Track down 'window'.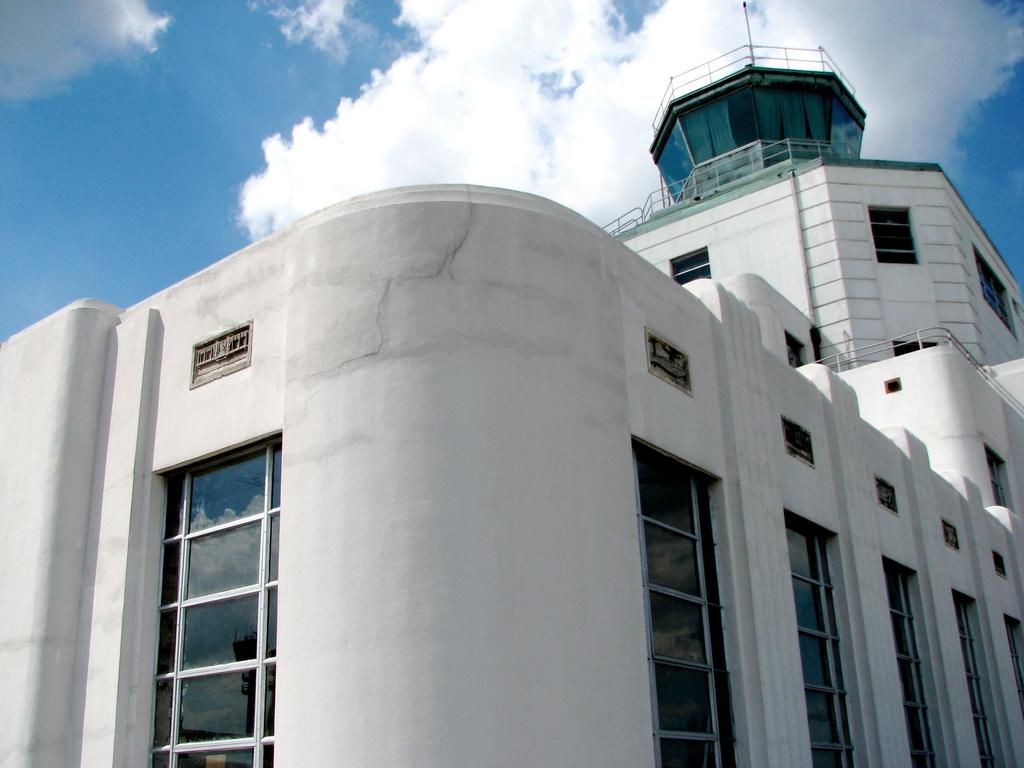
Tracked to [x1=646, y1=332, x2=692, y2=395].
